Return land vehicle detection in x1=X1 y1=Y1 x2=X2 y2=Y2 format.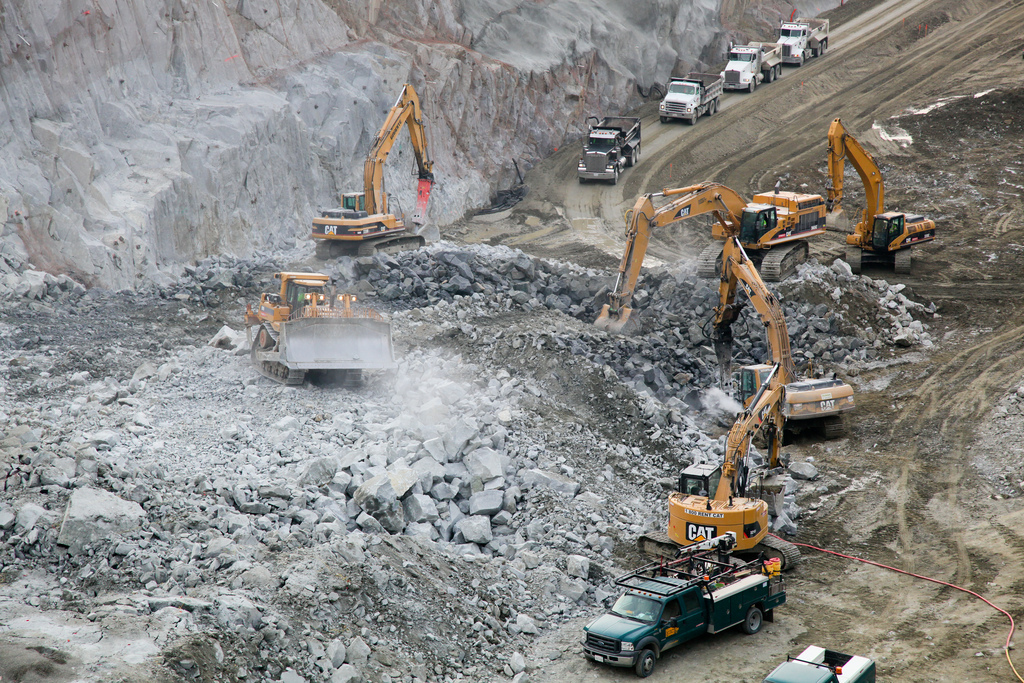
x1=577 y1=112 x2=643 y2=185.
